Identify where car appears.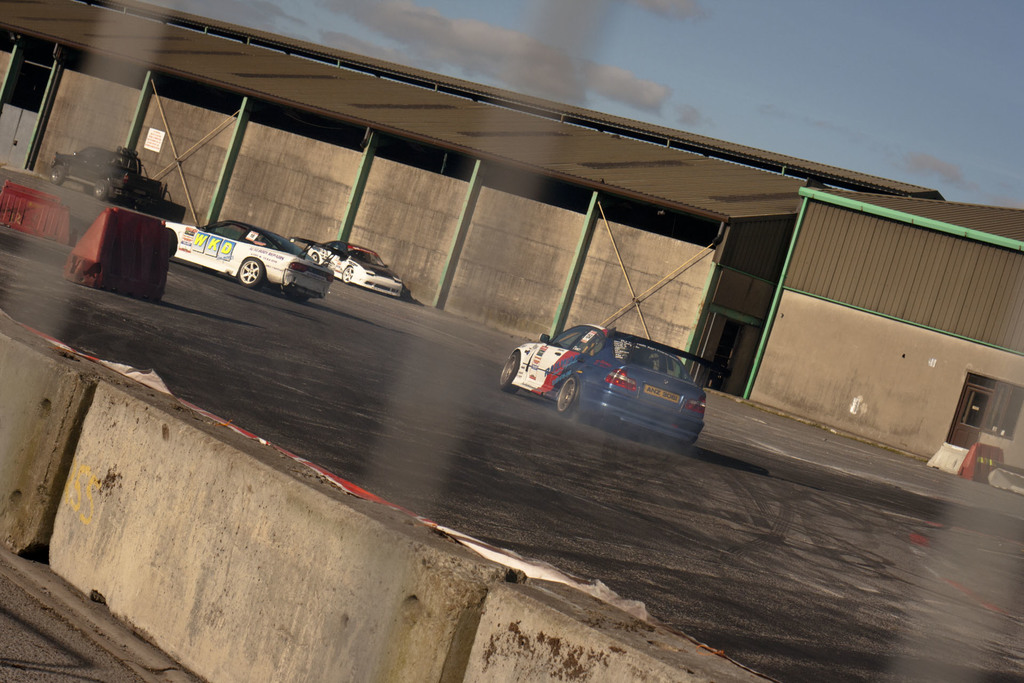
Appears at x1=503 y1=315 x2=732 y2=433.
